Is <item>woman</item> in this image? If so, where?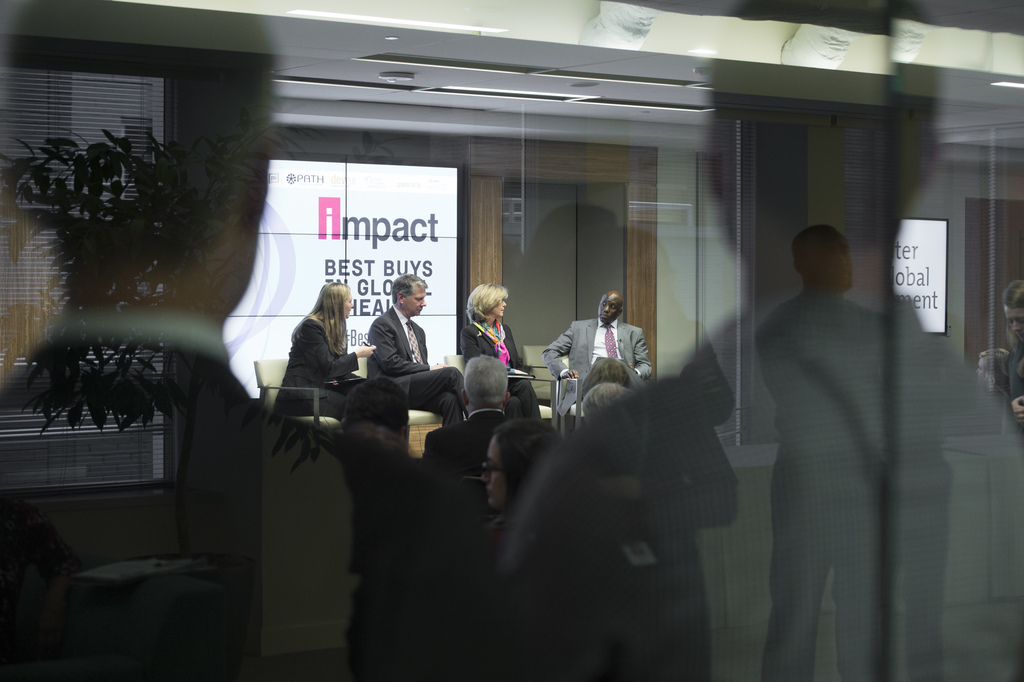
Yes, at box=[477, 419, 573, 567].
